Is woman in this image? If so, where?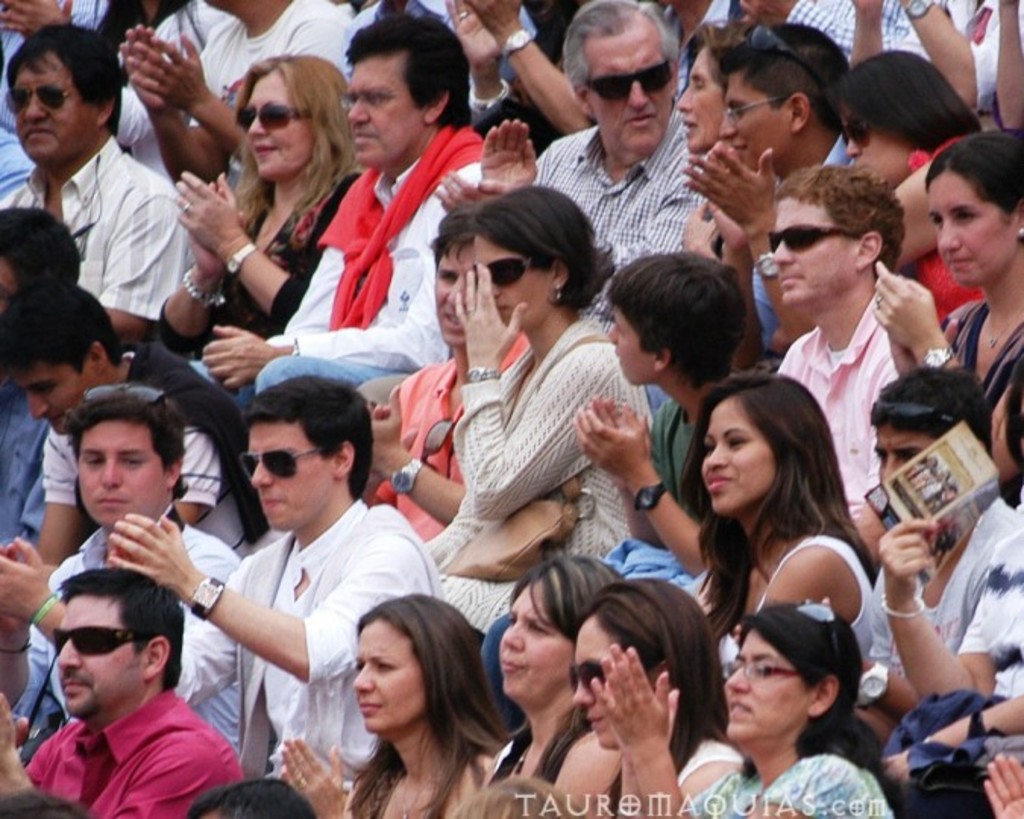
Yes, at [x1=413, y1=182, x2=655, y2=632].
